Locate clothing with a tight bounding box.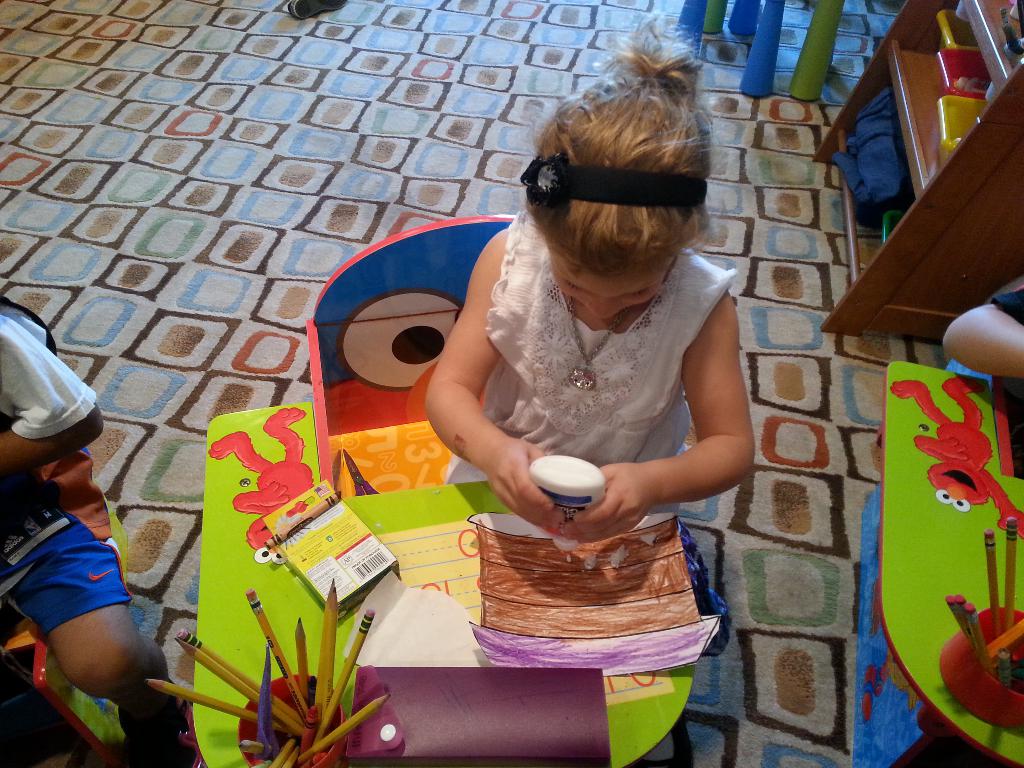
<region>999, 286, 1023, 327</region>.
